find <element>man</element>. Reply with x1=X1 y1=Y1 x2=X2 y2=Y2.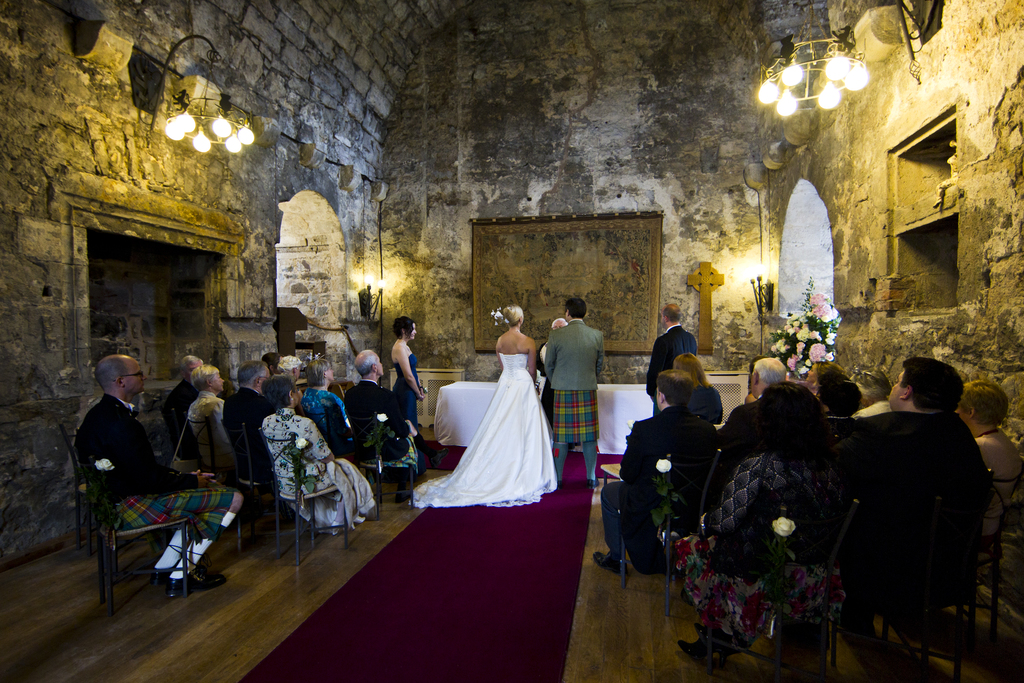
x1=169 y1=350 x2=211 y2=420.
